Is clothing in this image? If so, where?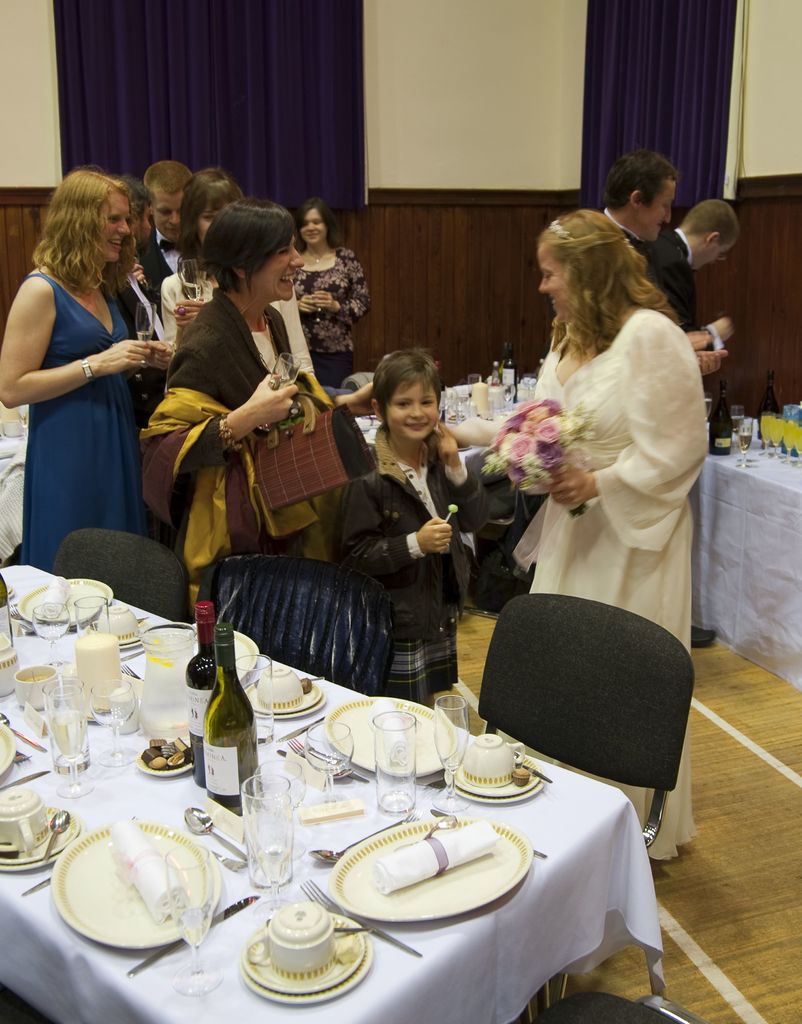
Yes, at x1=604, y1=214, x2=666, y2=294.
